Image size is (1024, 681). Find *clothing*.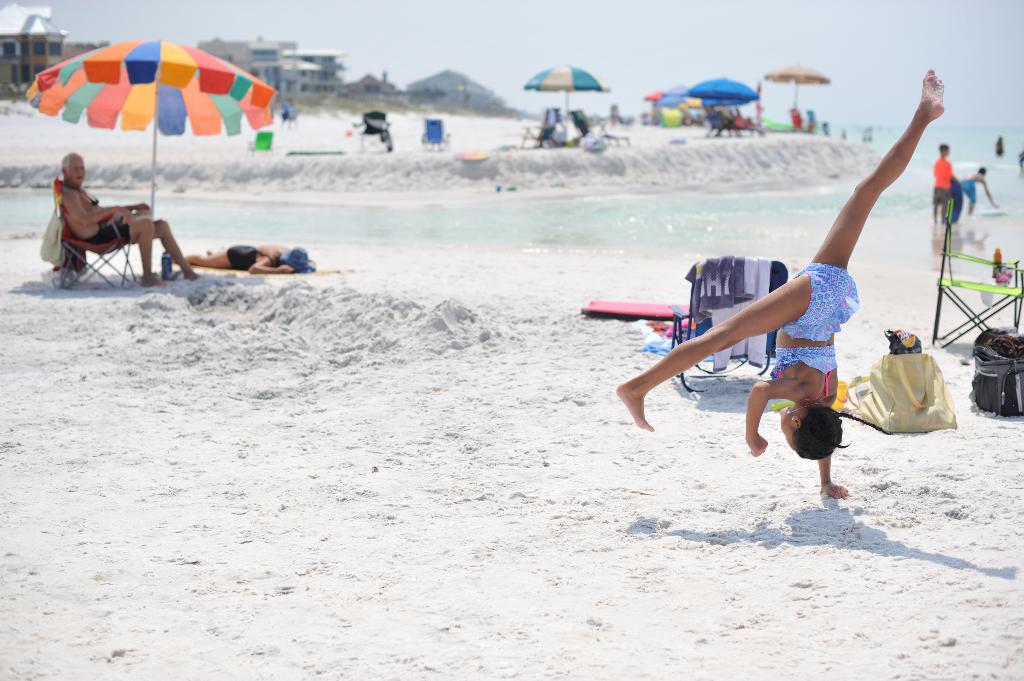
{"x1": 225, "y1": 244, "x2": 273, "y2": 273}.
